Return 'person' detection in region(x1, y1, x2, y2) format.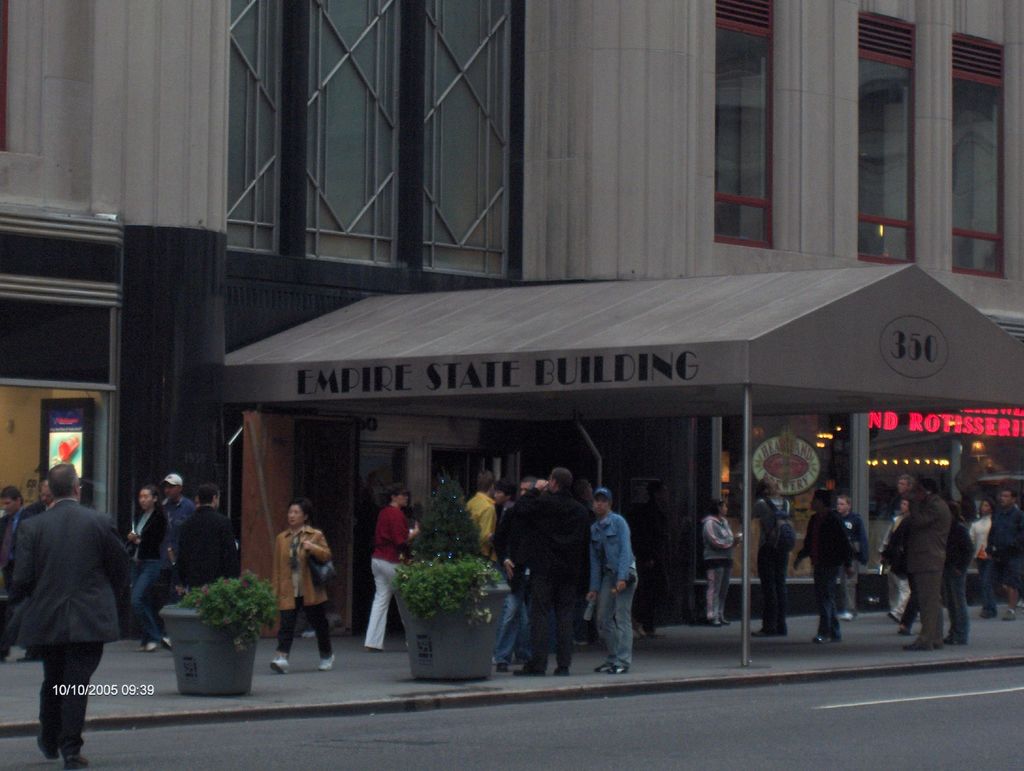
region(759, 477, 796, 634).
